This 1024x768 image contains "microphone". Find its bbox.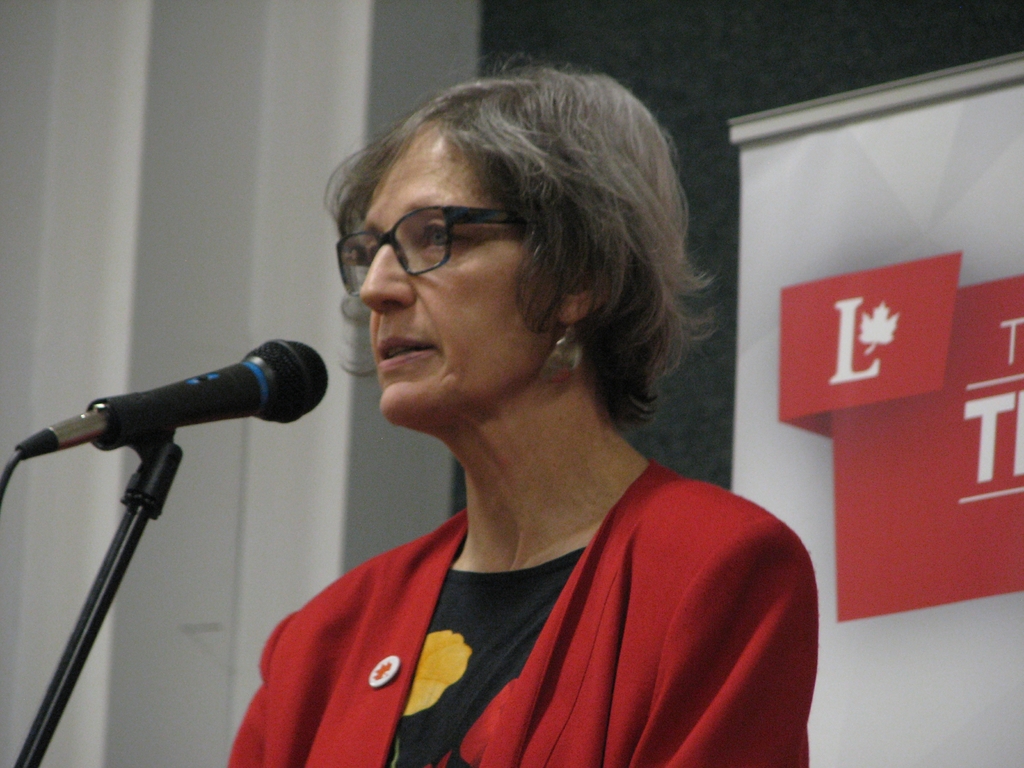
(x1=13, y1=339, x2=332, y2=460).
